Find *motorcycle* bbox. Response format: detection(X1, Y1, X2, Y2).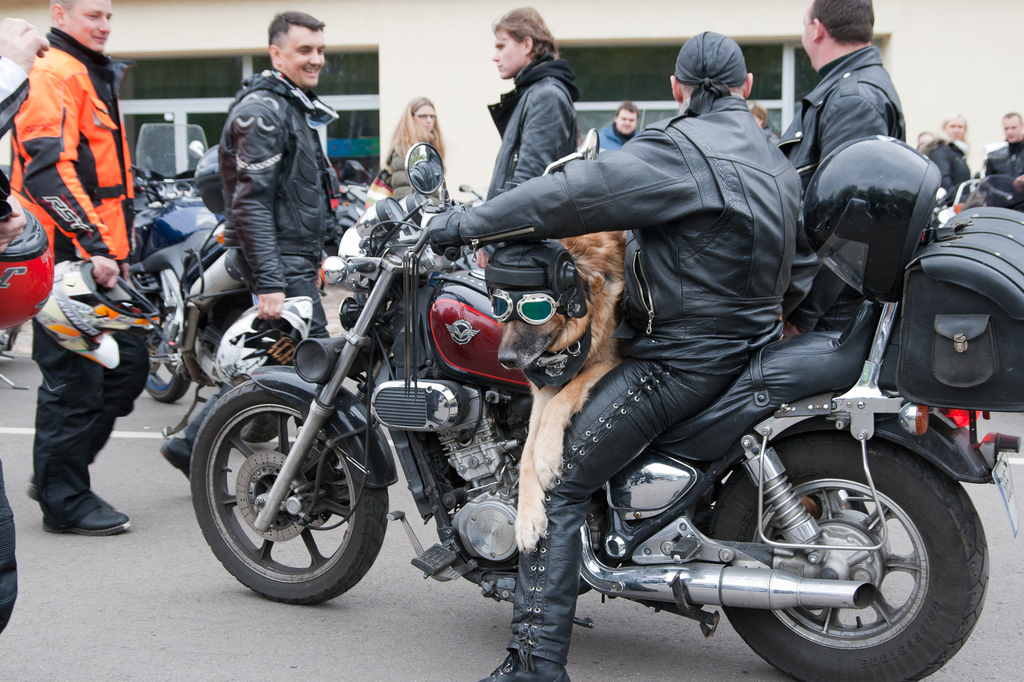
detection(179, 141, 980, 672).
